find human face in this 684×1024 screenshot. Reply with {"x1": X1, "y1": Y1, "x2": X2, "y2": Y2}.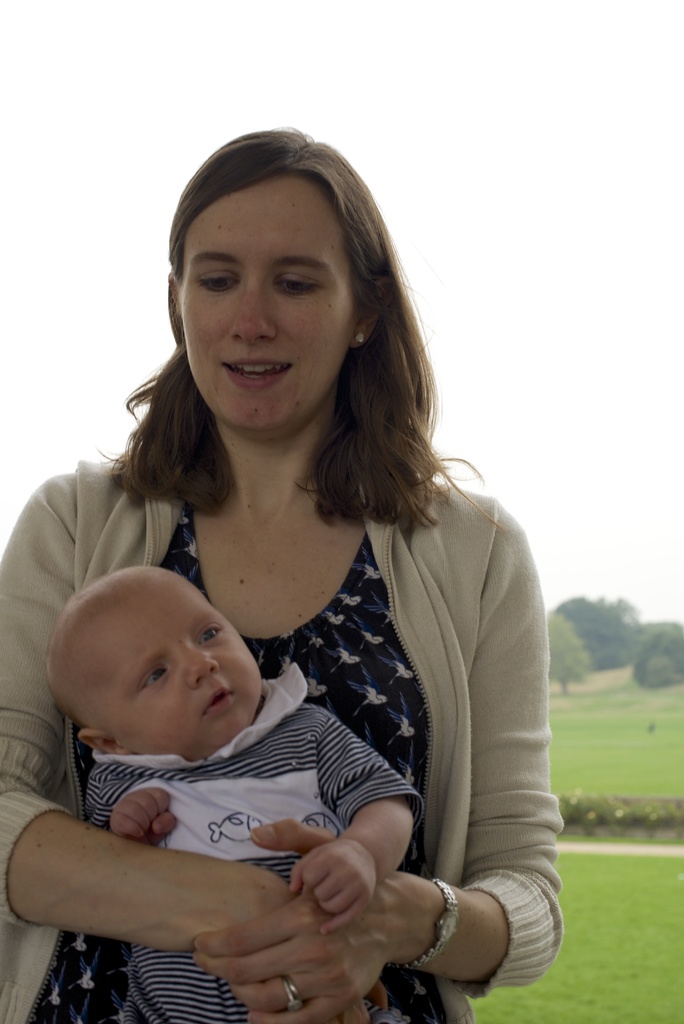
{"x1": 177, "y1": 168, "x2": 355, "y2": 429}.
